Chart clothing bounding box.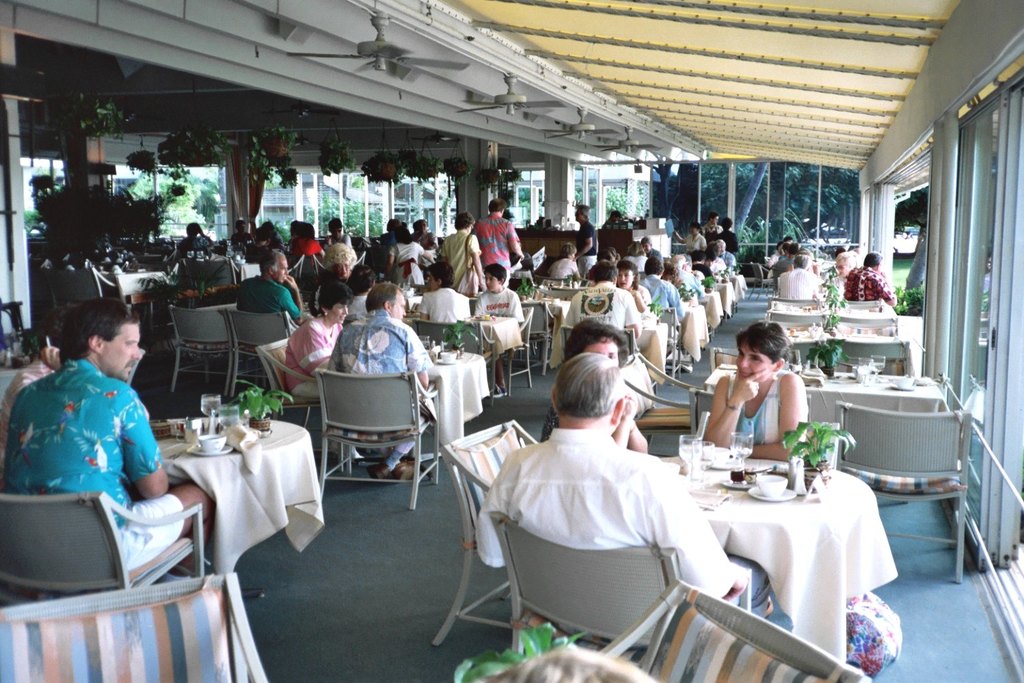
Charted: box=[546, 258, 579, 281].
